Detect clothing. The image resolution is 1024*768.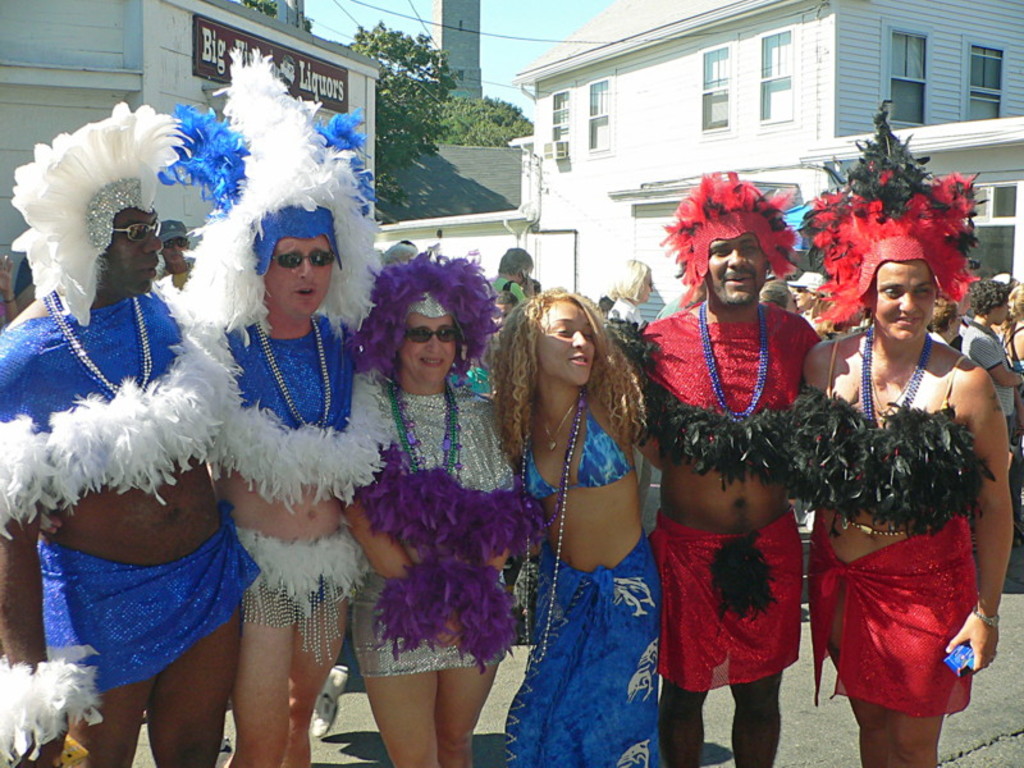
(525, 394, 641, 499).
